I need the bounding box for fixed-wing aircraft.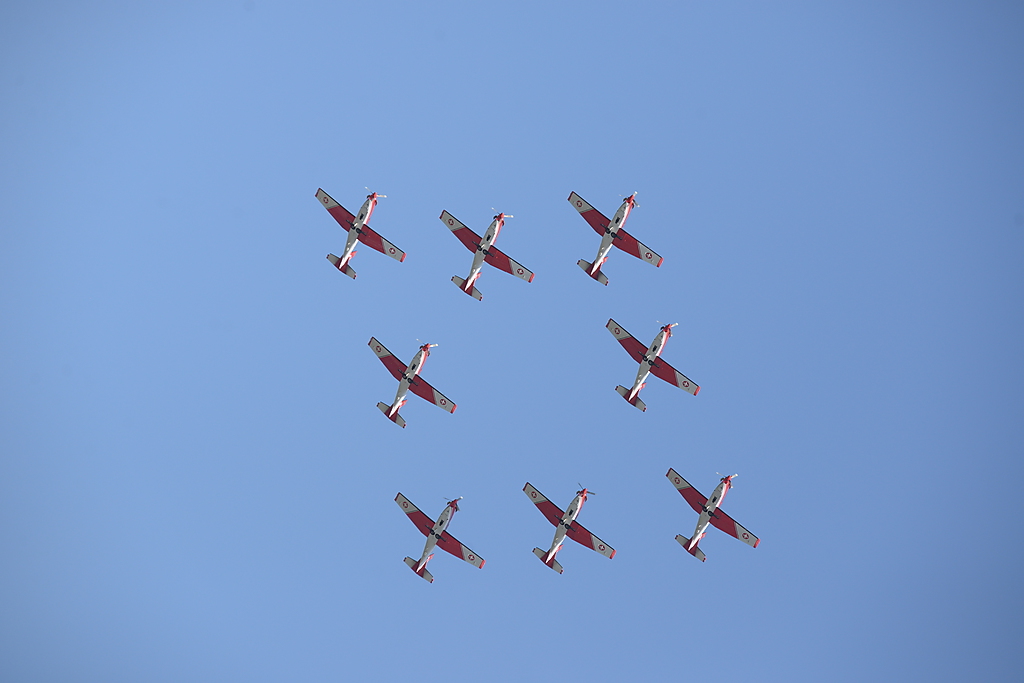
Here it is: bbox=[666, 465, 763, 568].
